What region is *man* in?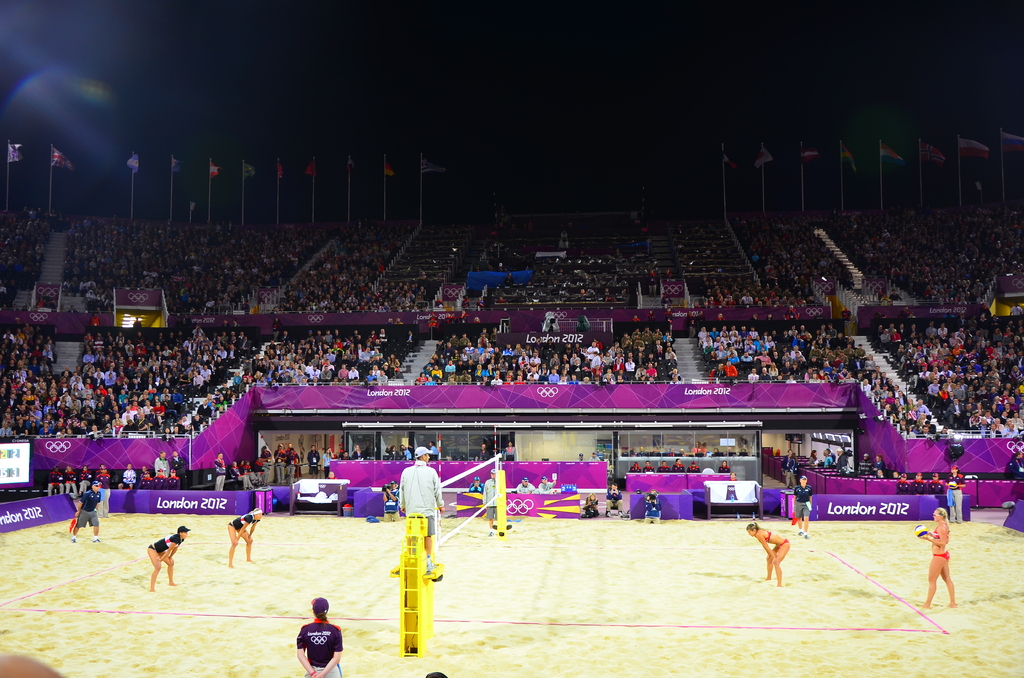
(146, 526, 189, 591).
